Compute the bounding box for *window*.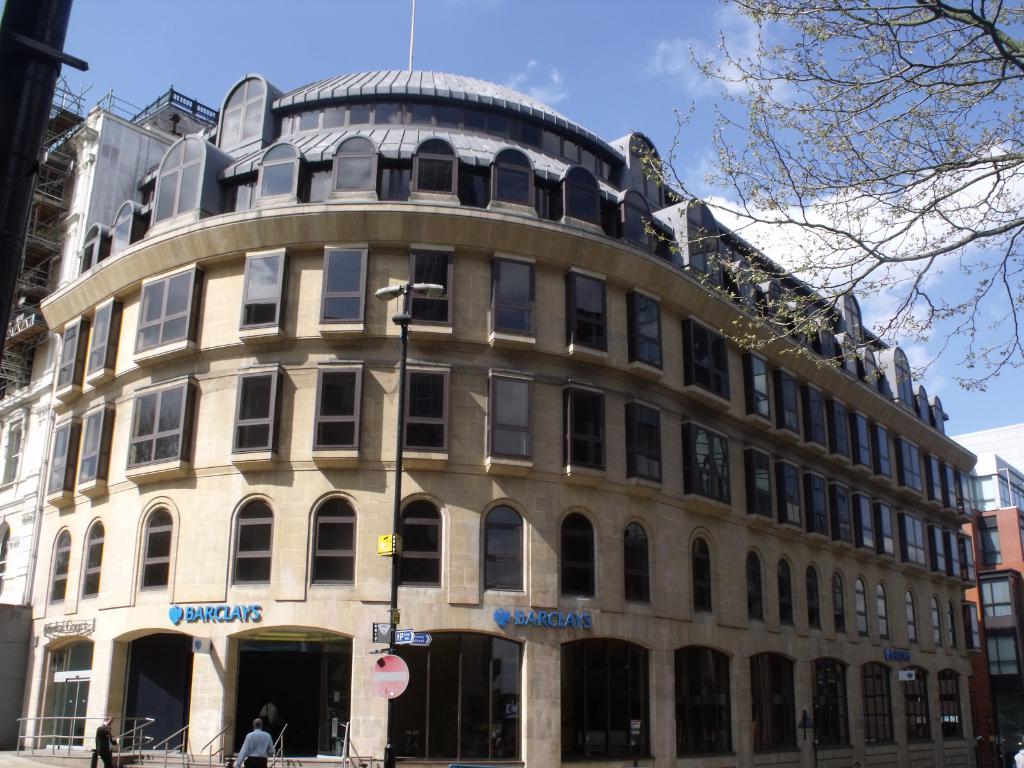
230:500:271:586.
